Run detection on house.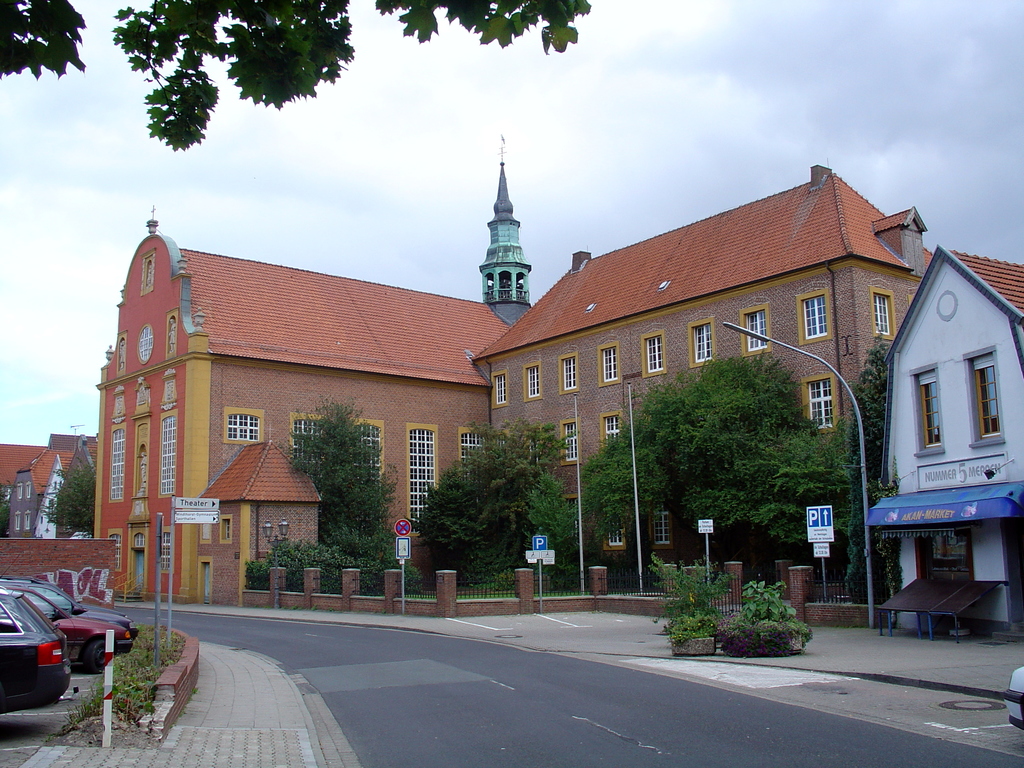
Result: 472,166,925,604.
